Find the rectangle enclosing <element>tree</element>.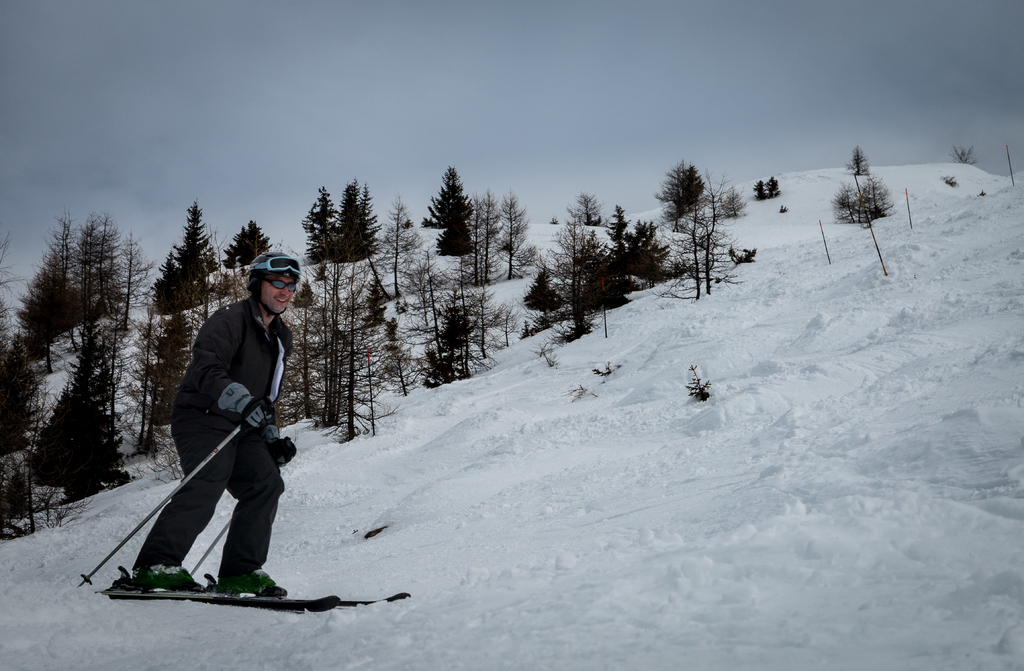
(x1=664, y1=145, x2=736, y2=290).
